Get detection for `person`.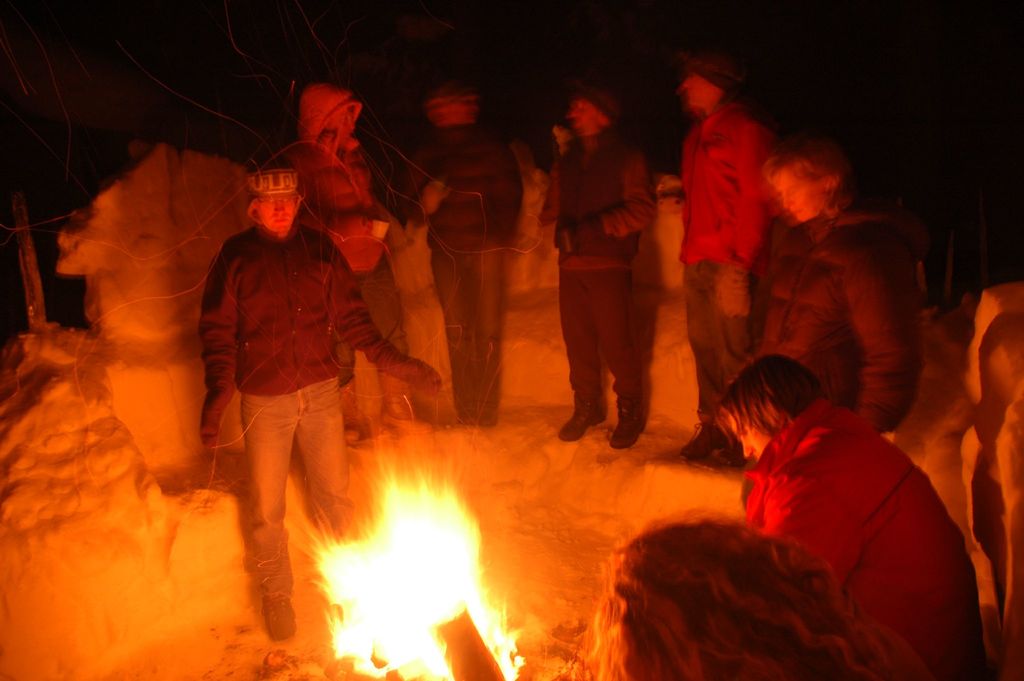
Detection: crop(758, 151, 931, 436).
